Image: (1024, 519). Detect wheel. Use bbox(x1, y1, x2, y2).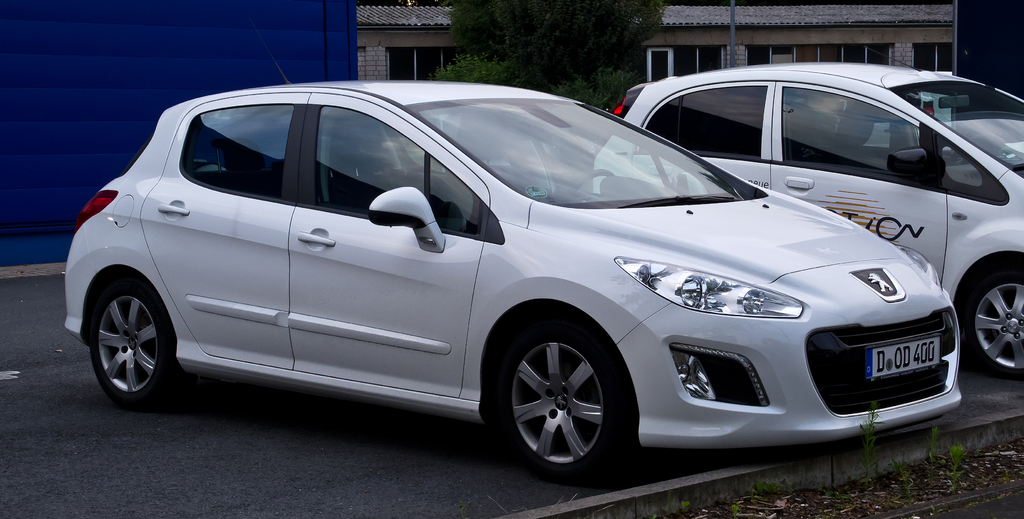
bbox(961, 256, 1023, 385).
